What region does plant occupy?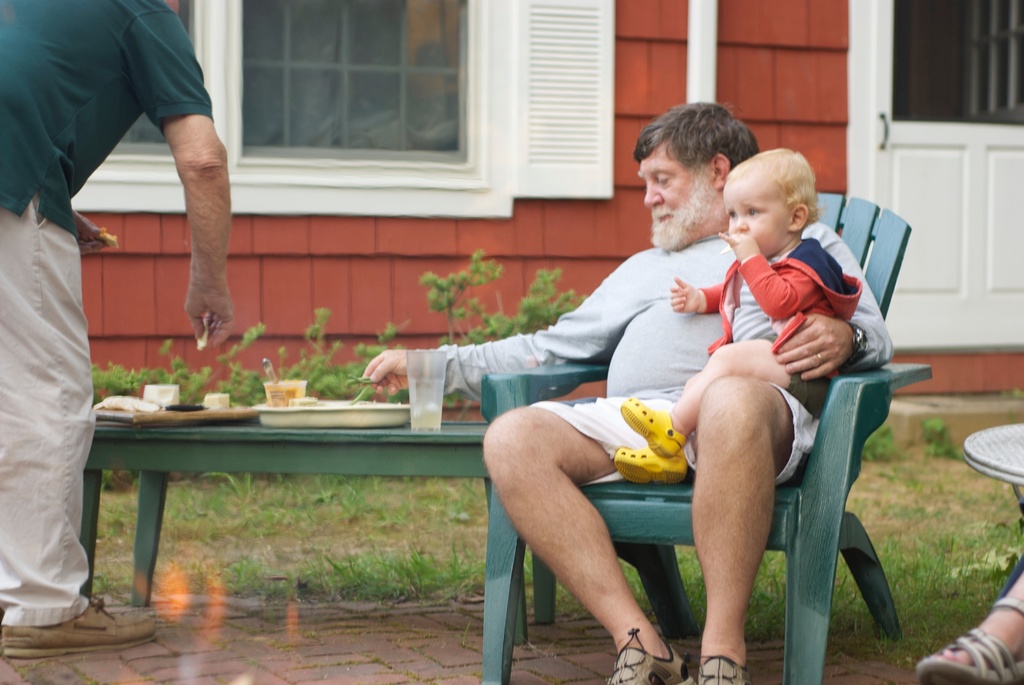
<bbox>470, 542, 485, 586</bbox>.
